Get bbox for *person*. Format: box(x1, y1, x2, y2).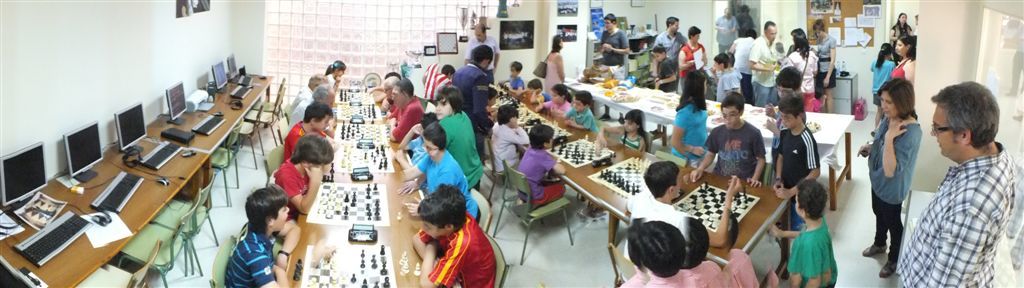
box(275, 101, 336, 166).
